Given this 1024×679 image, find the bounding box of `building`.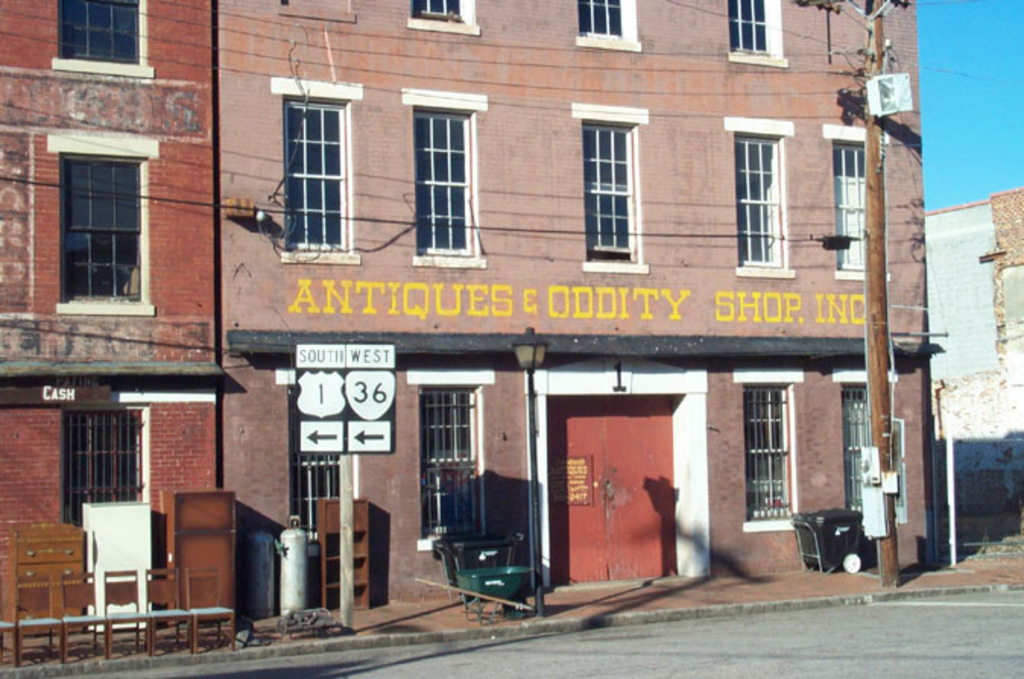
rect(214, 0, 947, 614).
